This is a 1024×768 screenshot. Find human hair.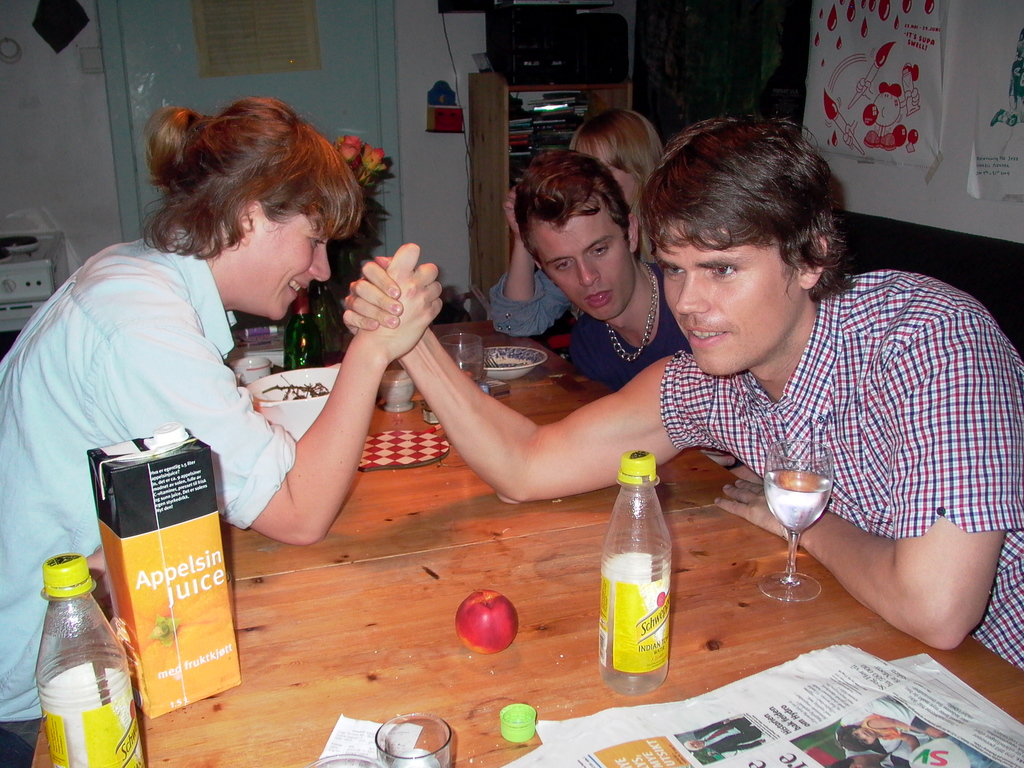
Bounding box: locate(568, 103, 666, 185).
